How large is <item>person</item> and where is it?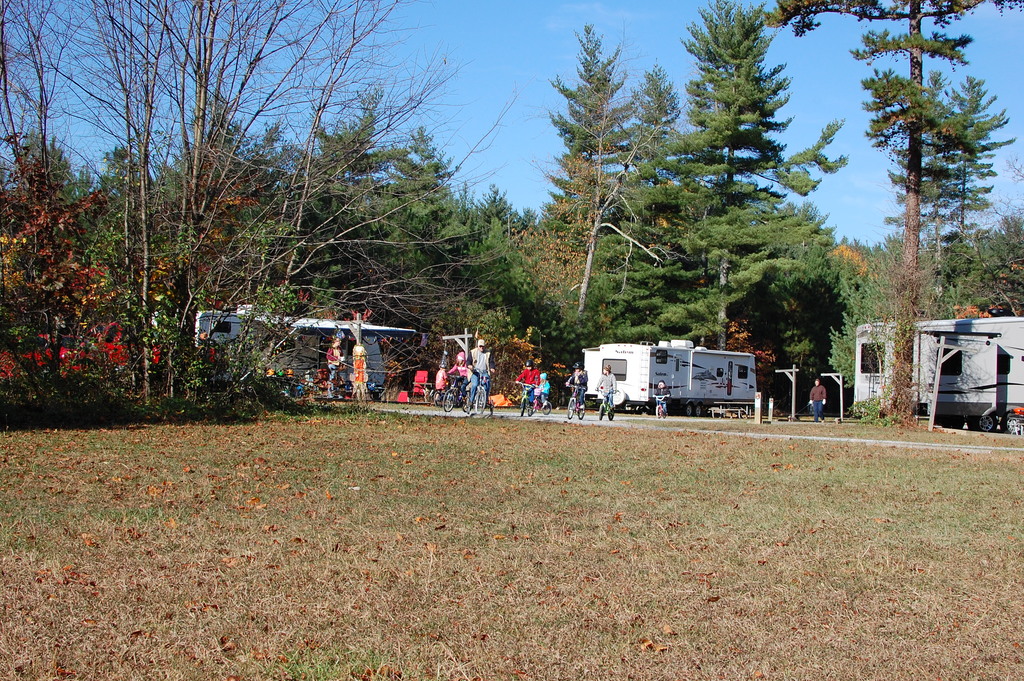
Bounding box: locate(470, 335, 488, 408).
